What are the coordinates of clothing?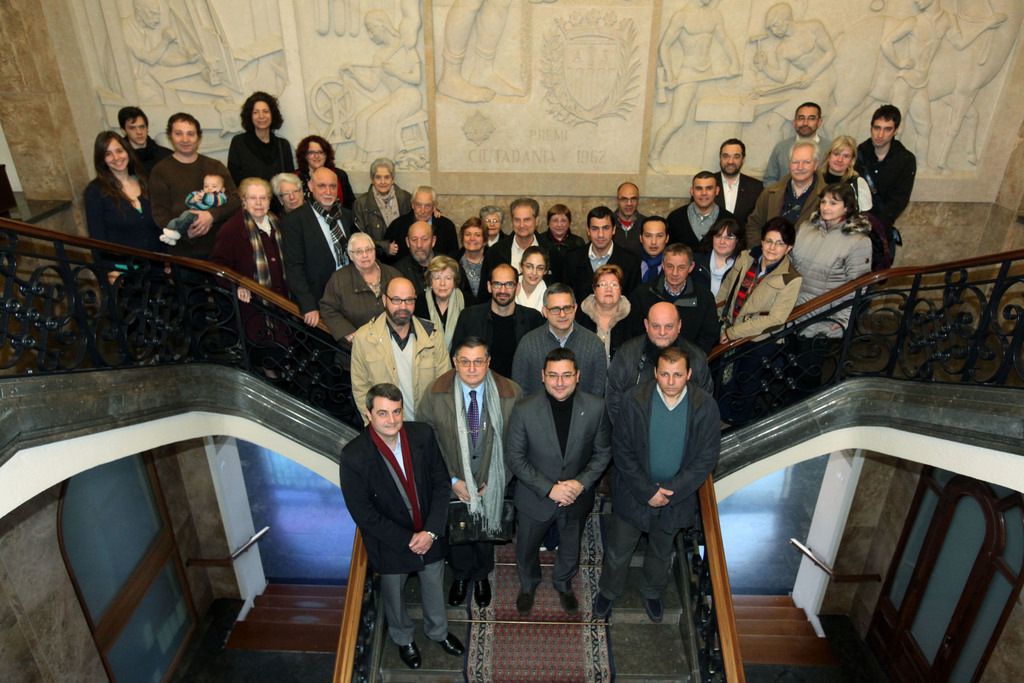
crop(543, 217, 596, 294).
